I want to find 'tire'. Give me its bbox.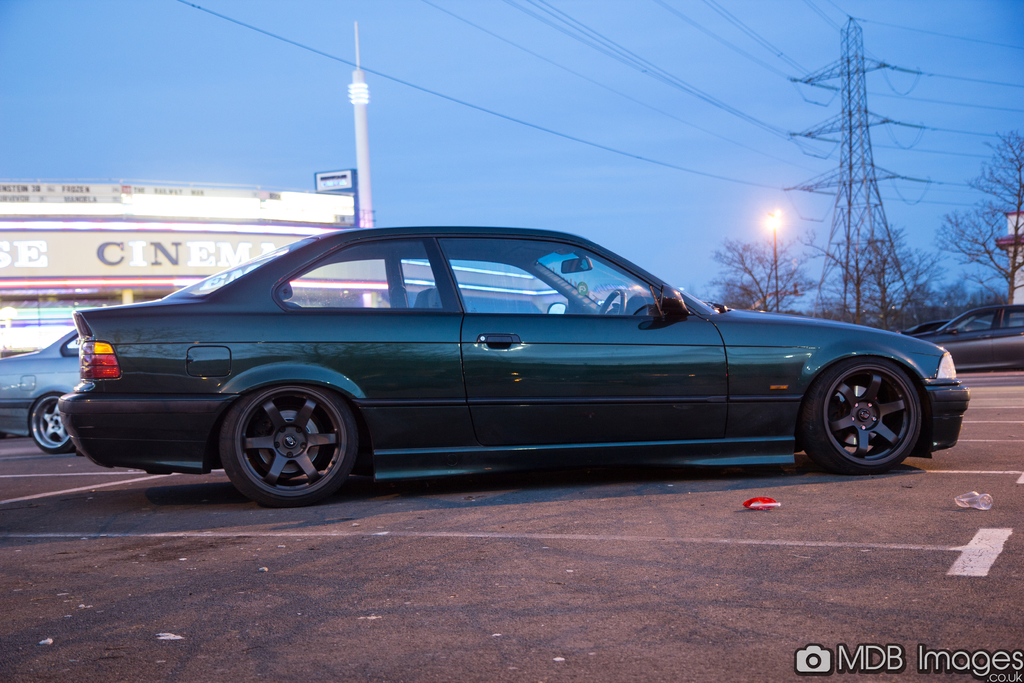
left=213, top=383, right=373, bottom=504.
